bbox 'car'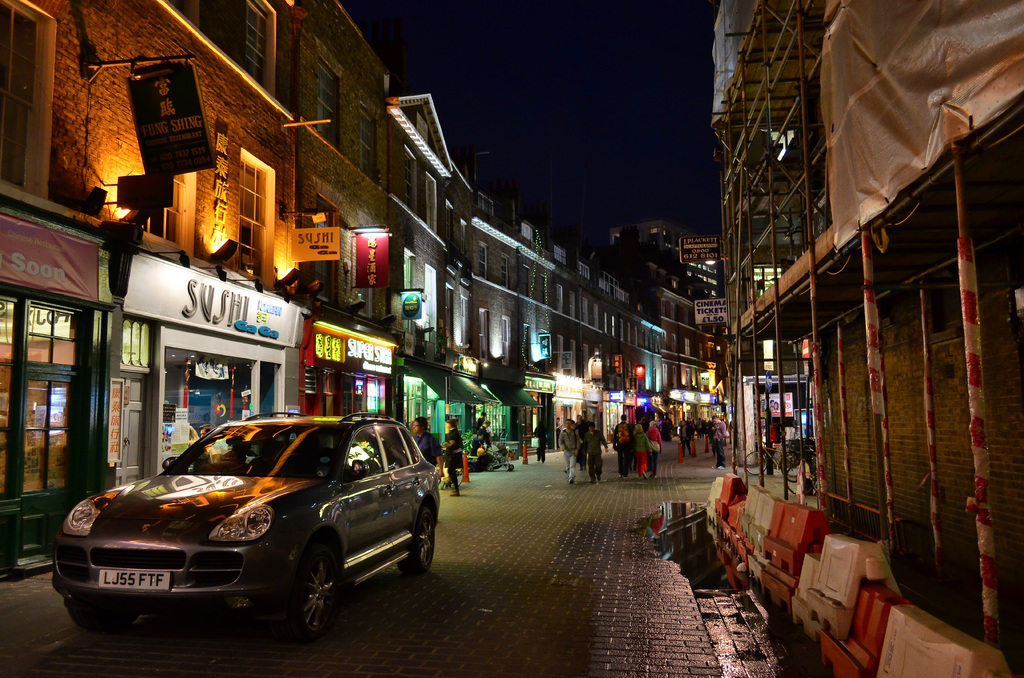
x1=42 y1=403 x2=445 y2=636
